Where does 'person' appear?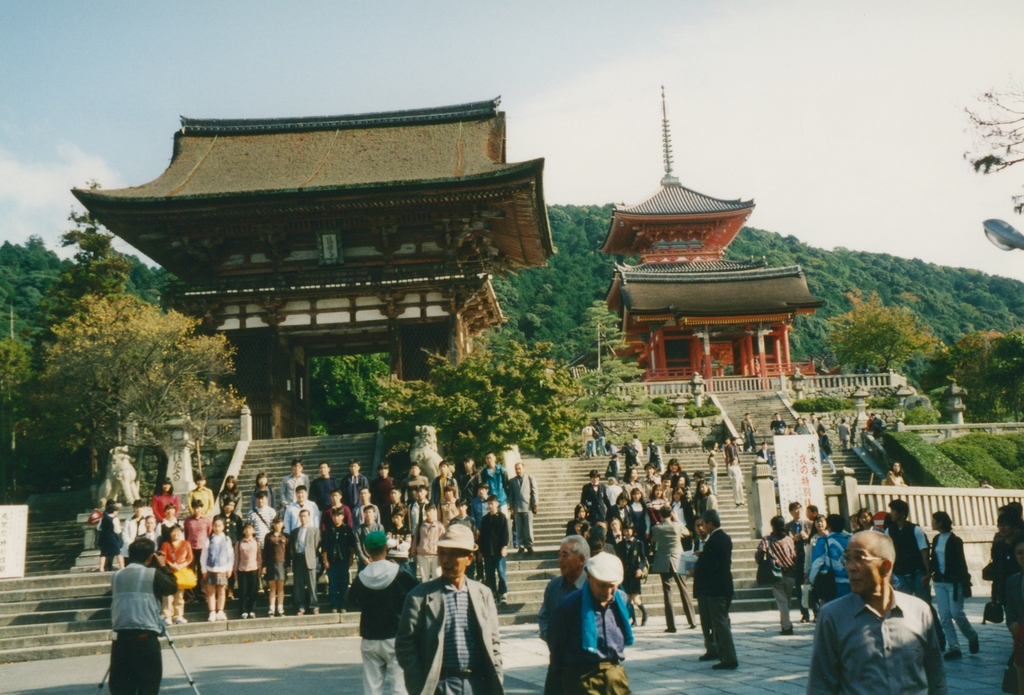
Appears at <bbox>557, 527, 637, 692</bbox>.
